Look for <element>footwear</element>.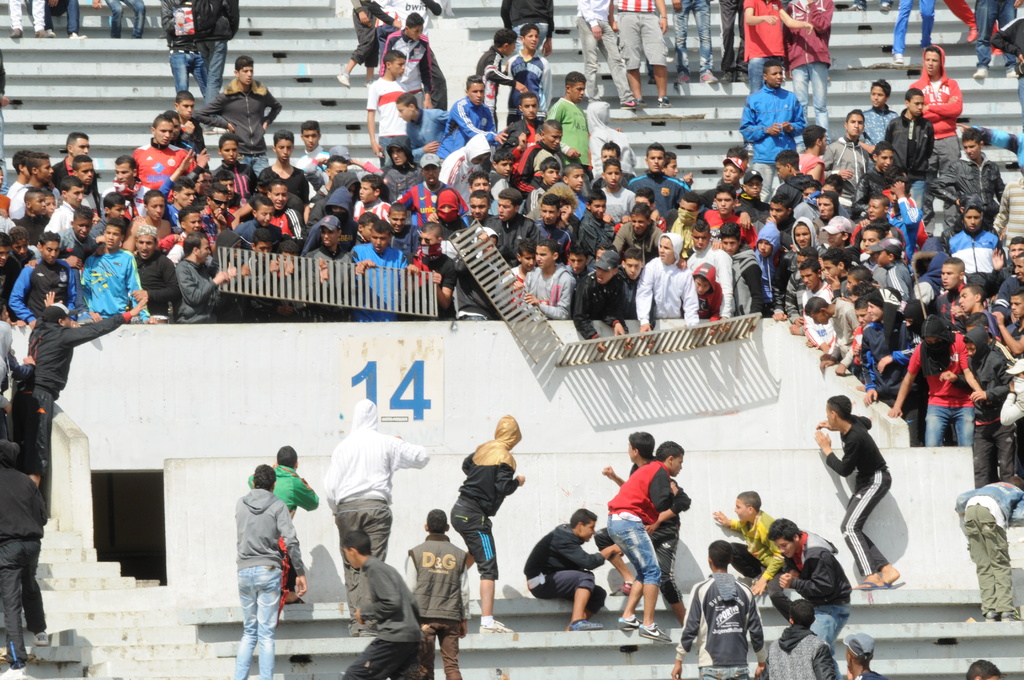
Found: 365,79,375,86.
